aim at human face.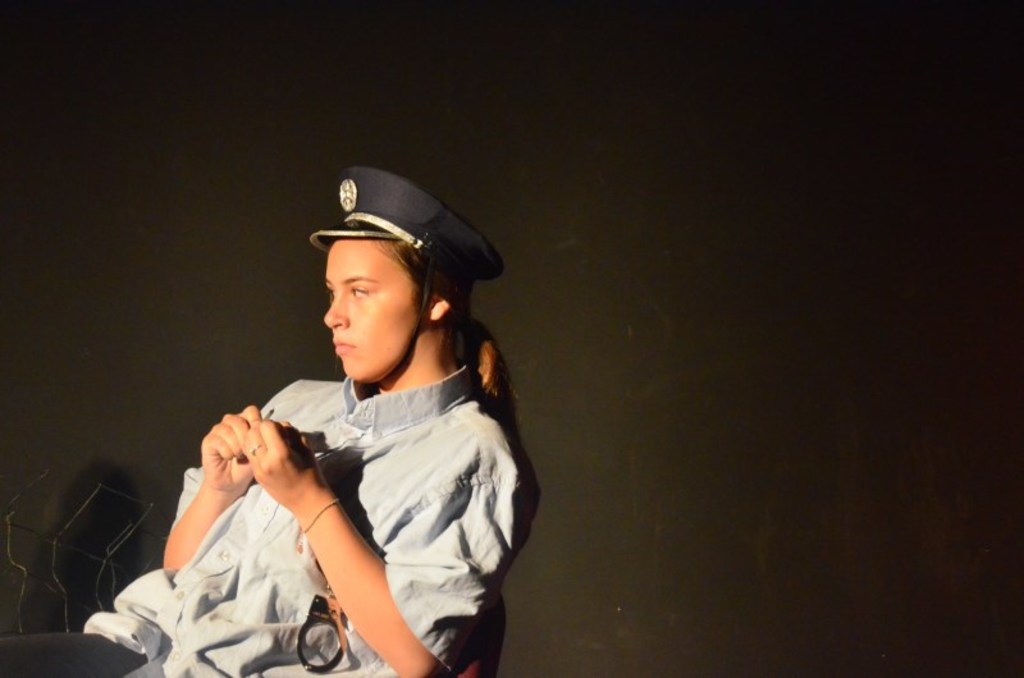
Aimed at {"left": 326, "top": 237, "right": 421, "bottom": 381}.
